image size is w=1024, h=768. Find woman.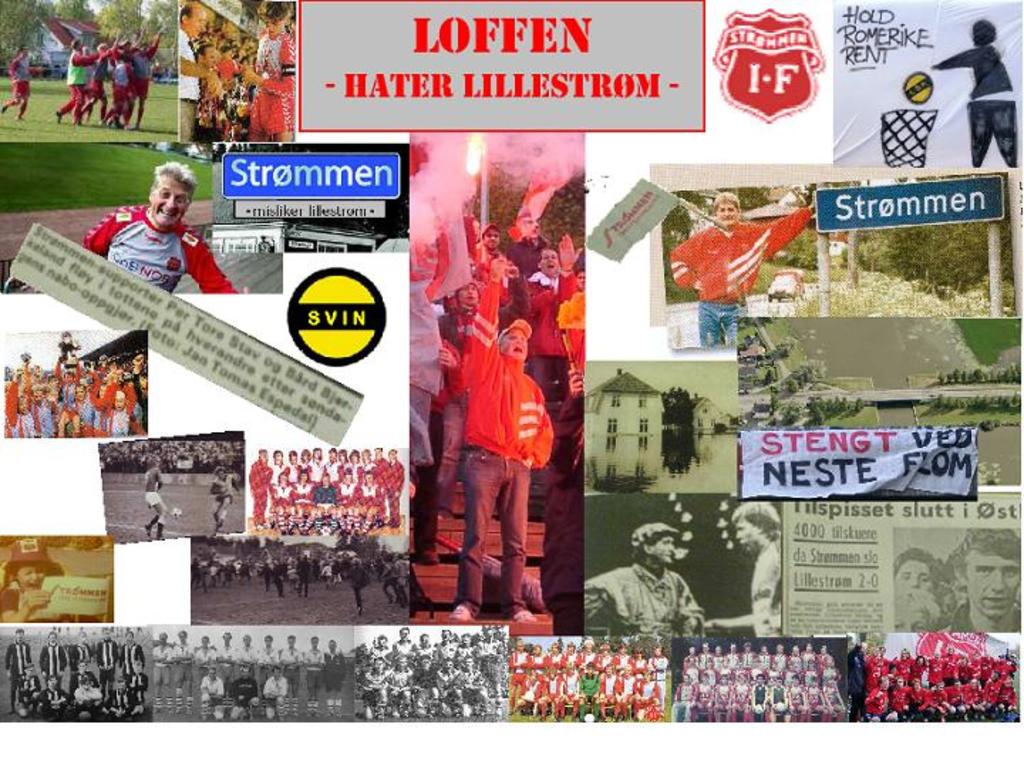
<box>142,455,168,540</box>.
